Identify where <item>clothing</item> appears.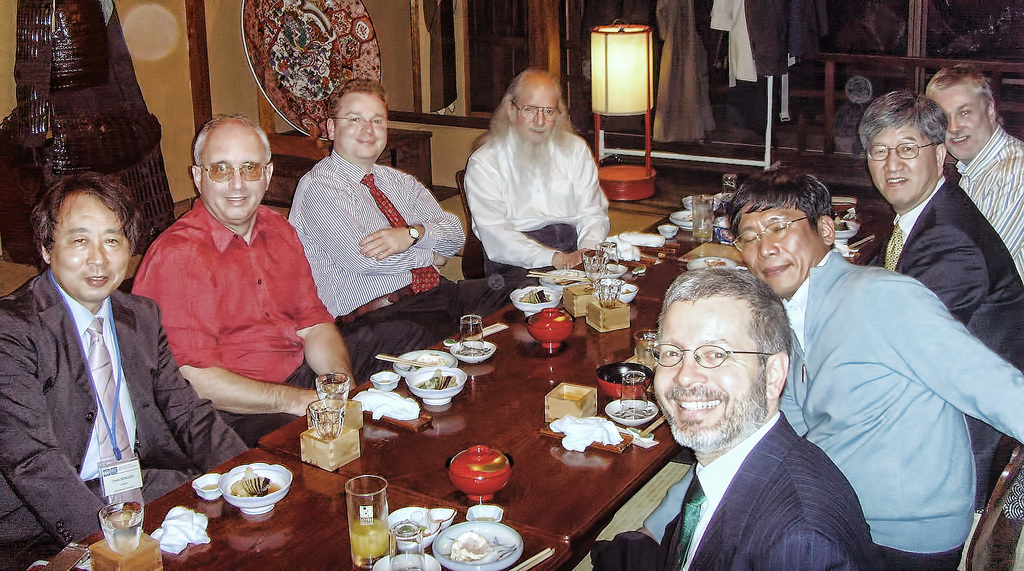
Appears at x1=657, y1=0, x2=717, y2=143.
